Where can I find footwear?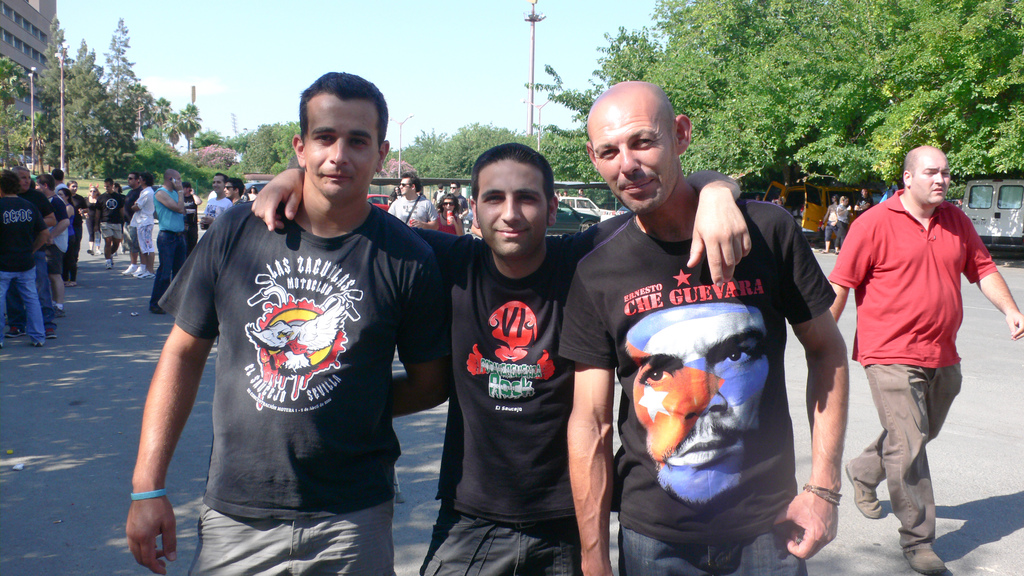
You can find it at region(898, 545, 946, 575).
